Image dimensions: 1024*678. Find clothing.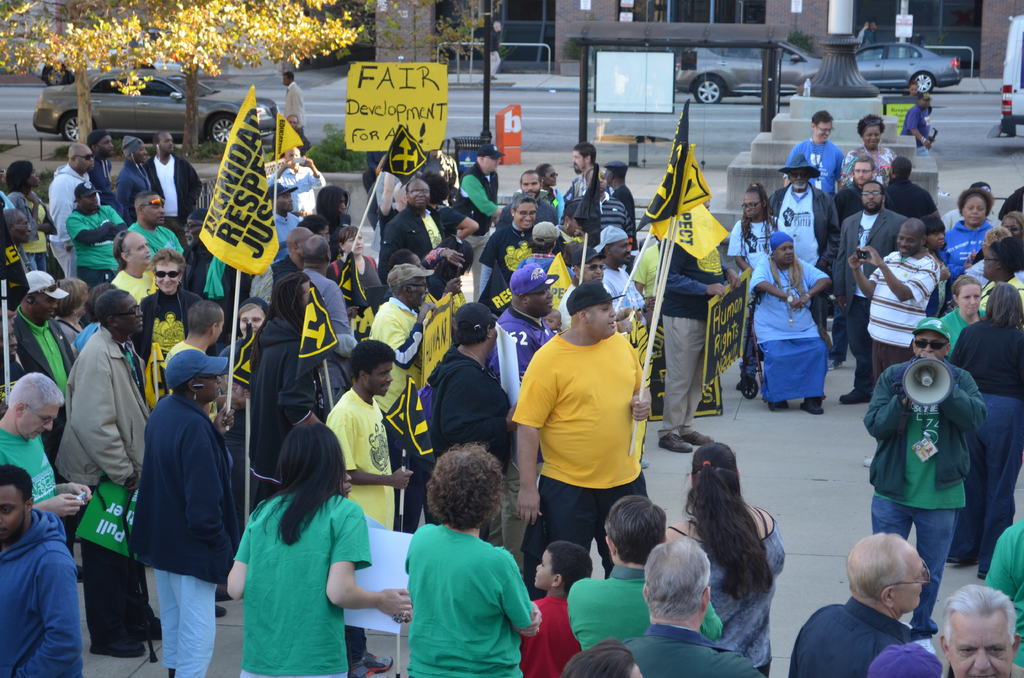
44, 154, 94, 268.
